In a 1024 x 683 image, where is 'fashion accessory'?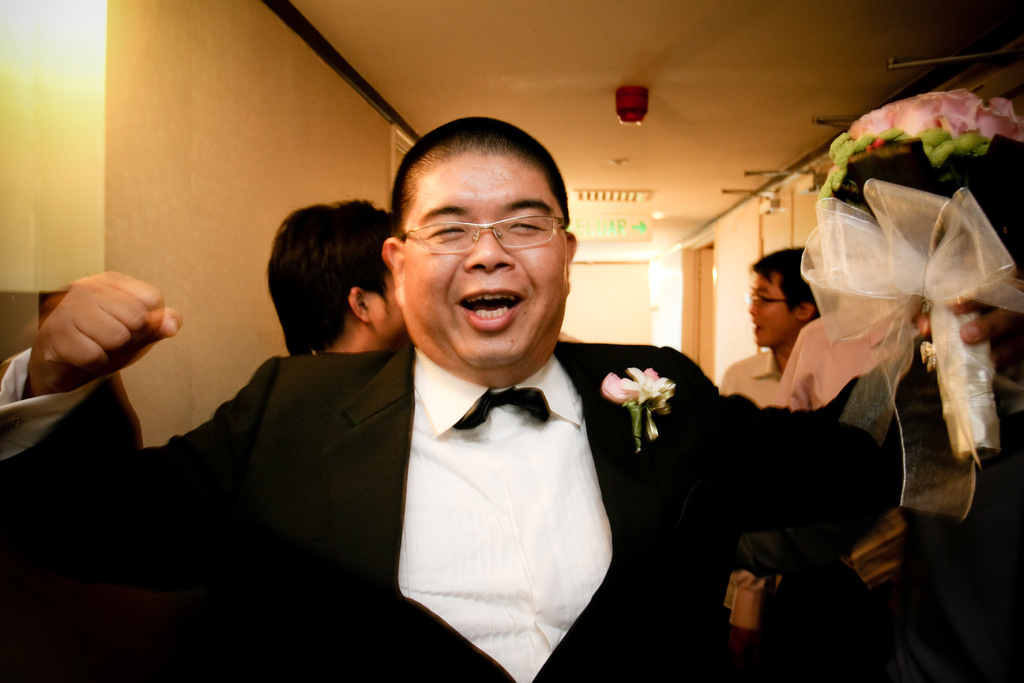
crop(746, 289, 789, 311).
